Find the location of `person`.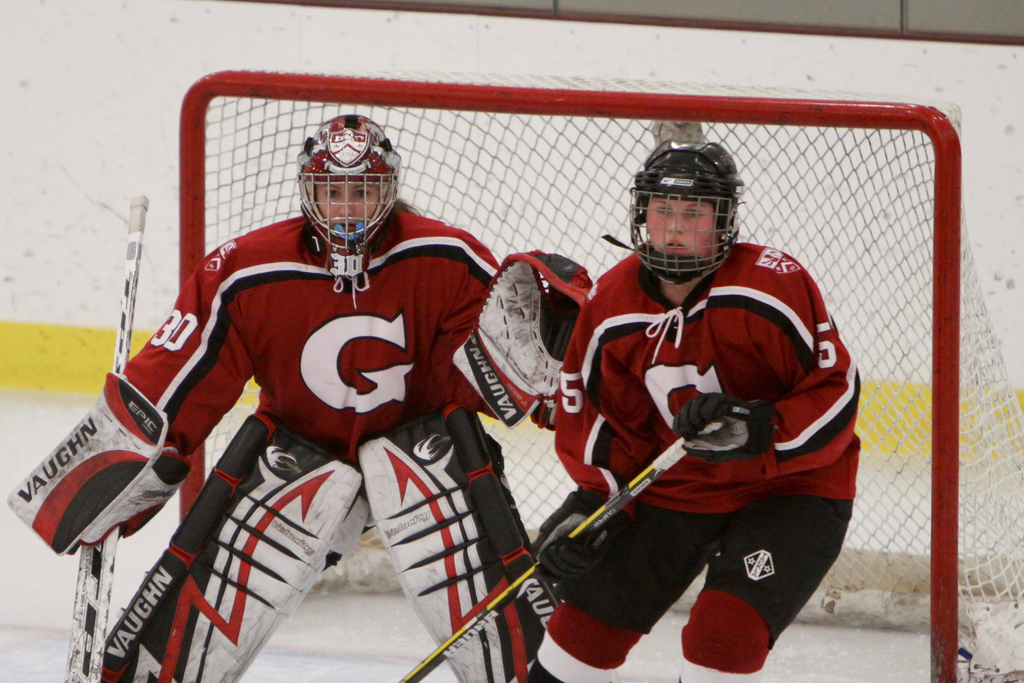
Location: 21/114/557/682.
